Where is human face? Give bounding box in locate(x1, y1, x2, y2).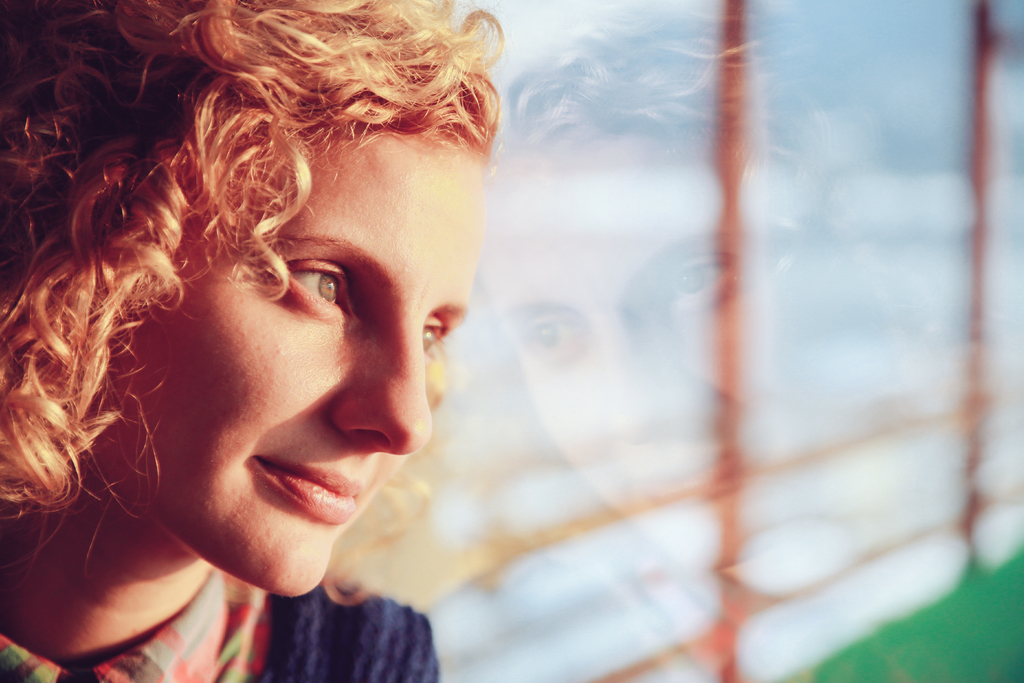
locate(98, 134, 490, 604).
